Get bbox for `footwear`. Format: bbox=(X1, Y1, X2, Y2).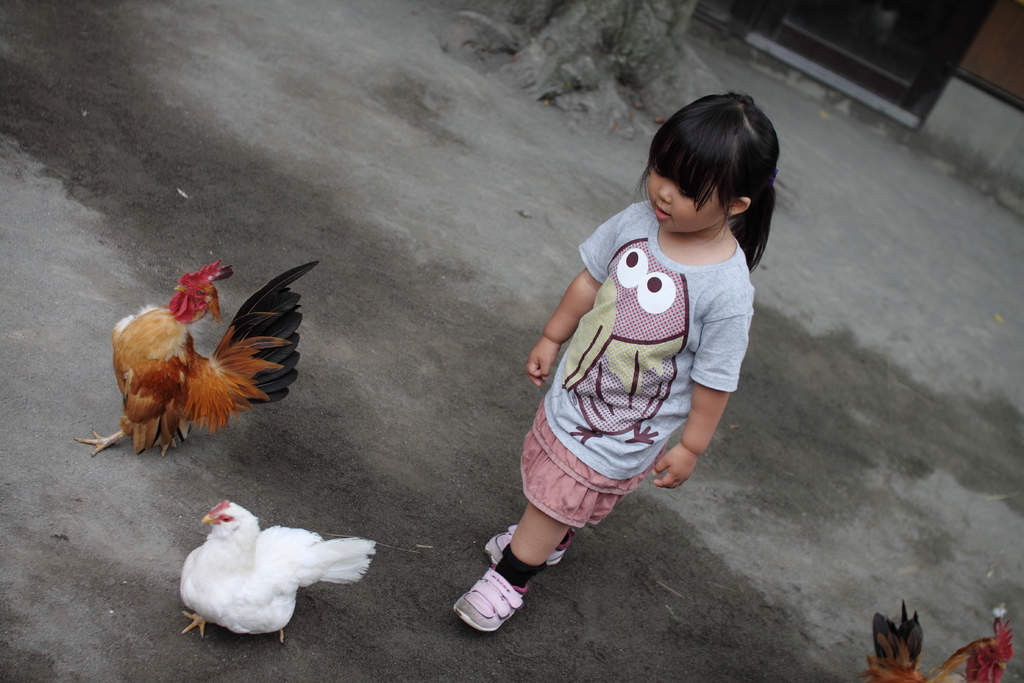
bbox=(482, 528, 576, 566).
